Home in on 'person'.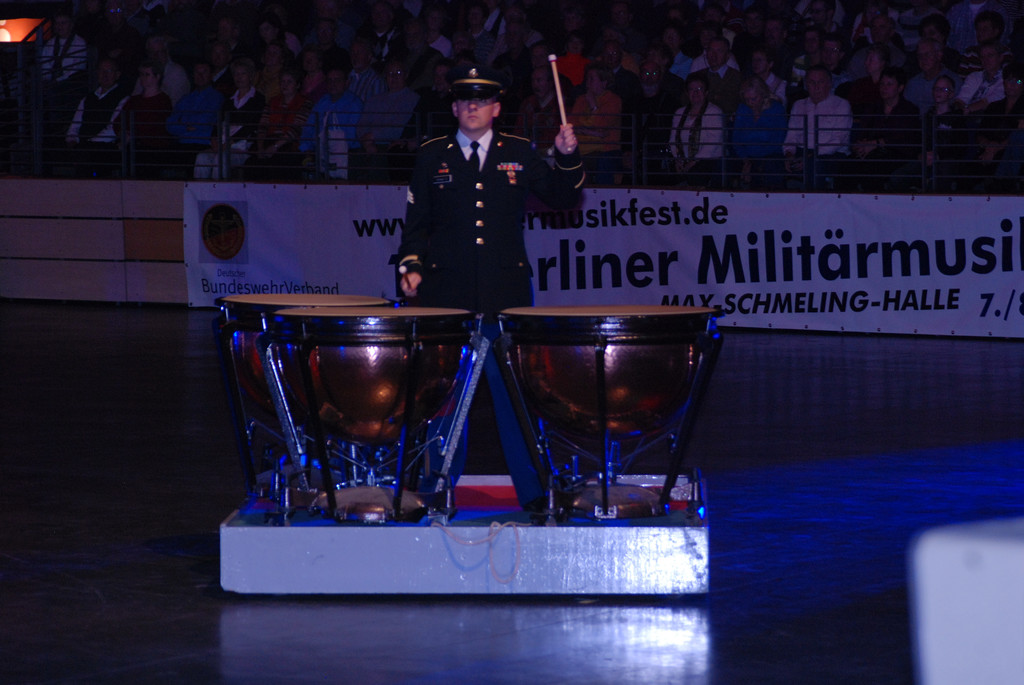
Homed in at BBox(669, 72, 725, 159).
